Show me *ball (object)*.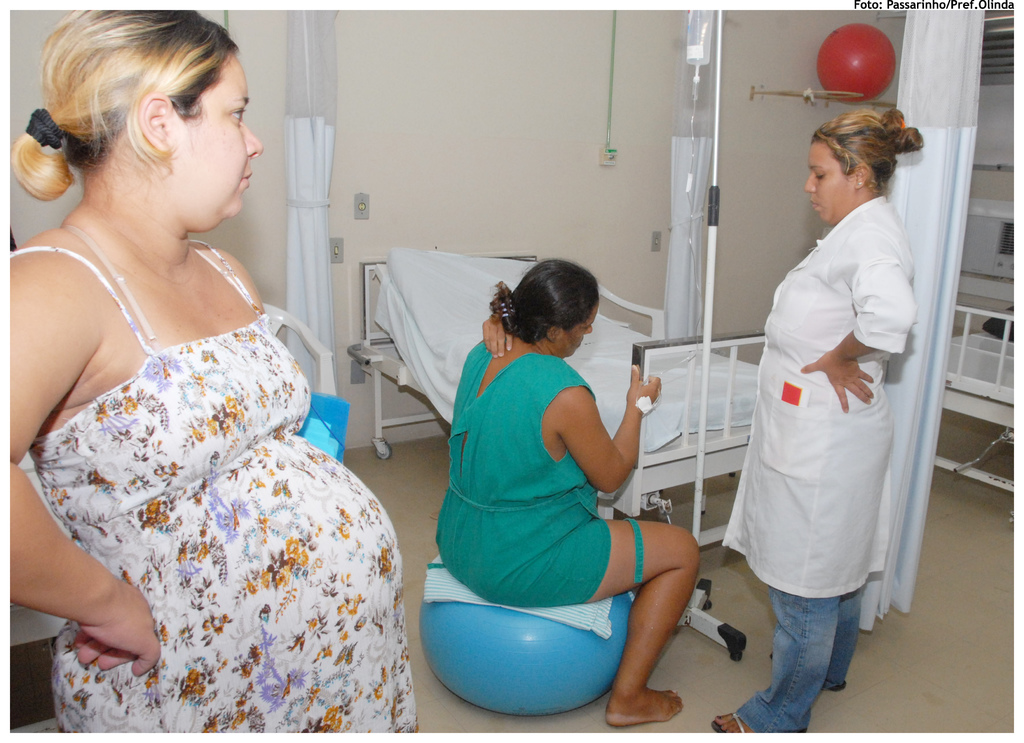
*ball (object)* is here: [817,22,894,104].
